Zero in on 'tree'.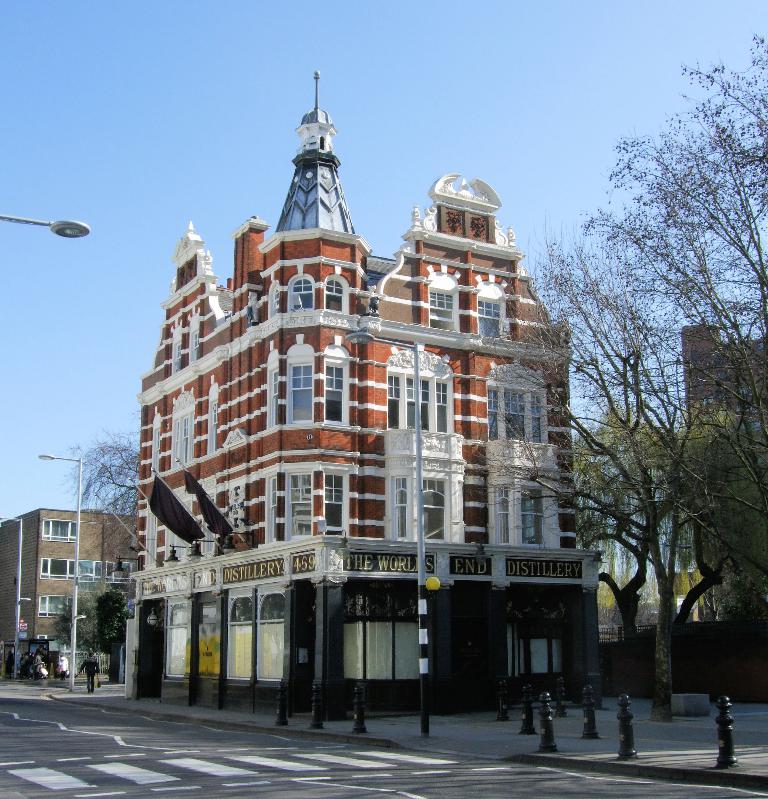
Zeroed in: locate(471, 235, 763, 726).
